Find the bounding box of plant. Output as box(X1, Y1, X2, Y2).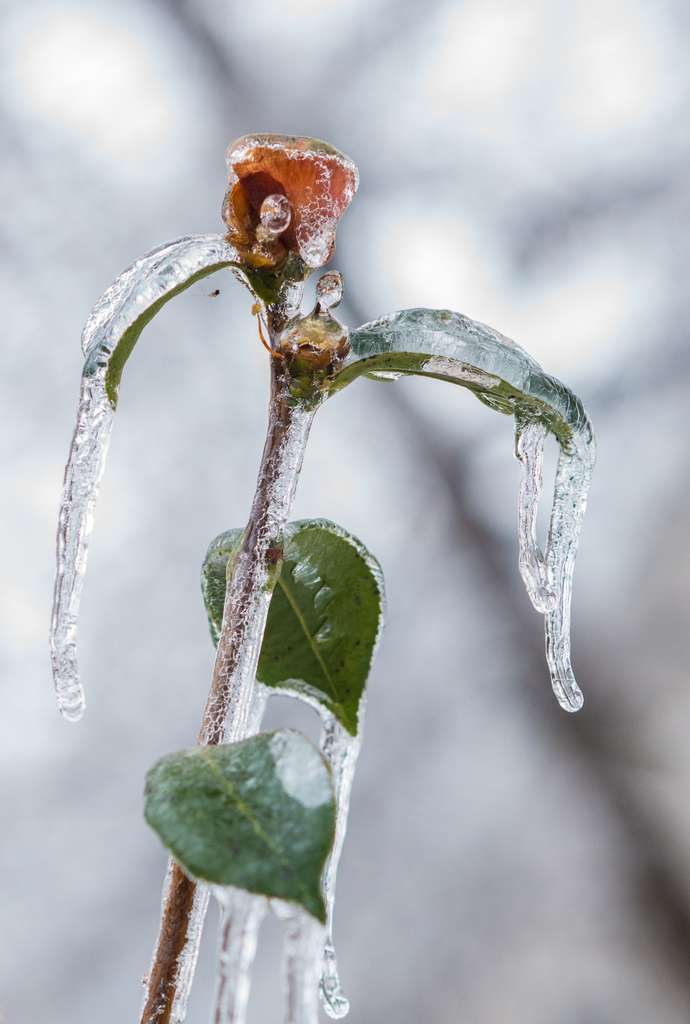
box(140, 724, 335, 927).
